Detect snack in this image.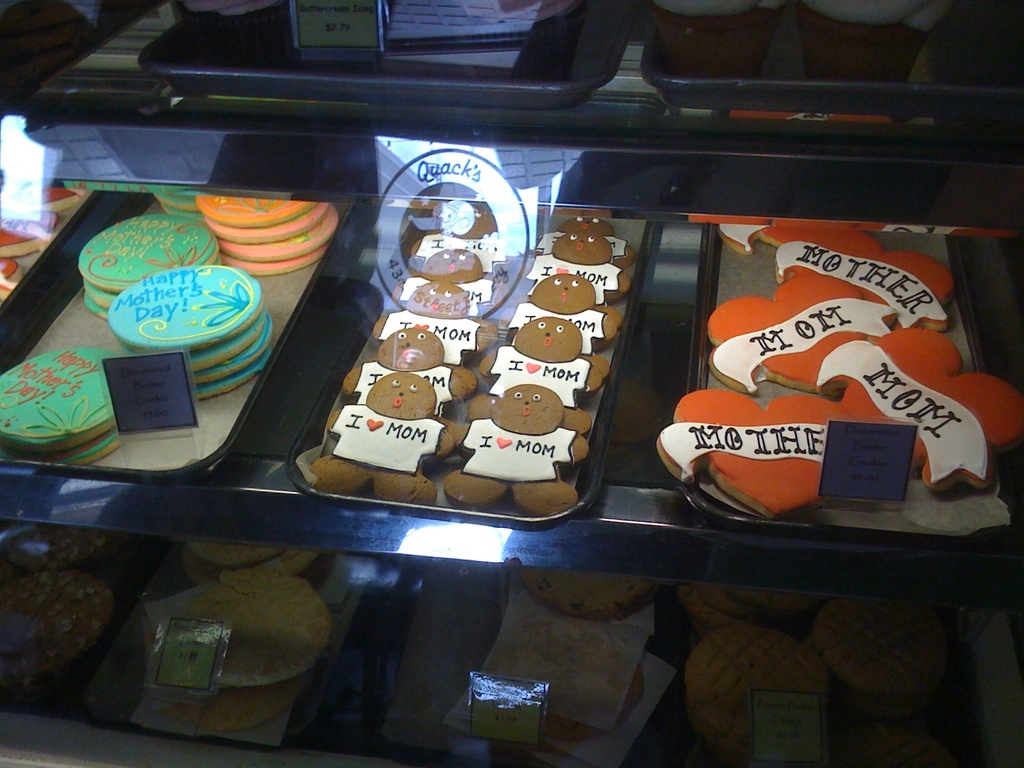
Detection: x1=301, y1=371, x2=459, y2=513.
